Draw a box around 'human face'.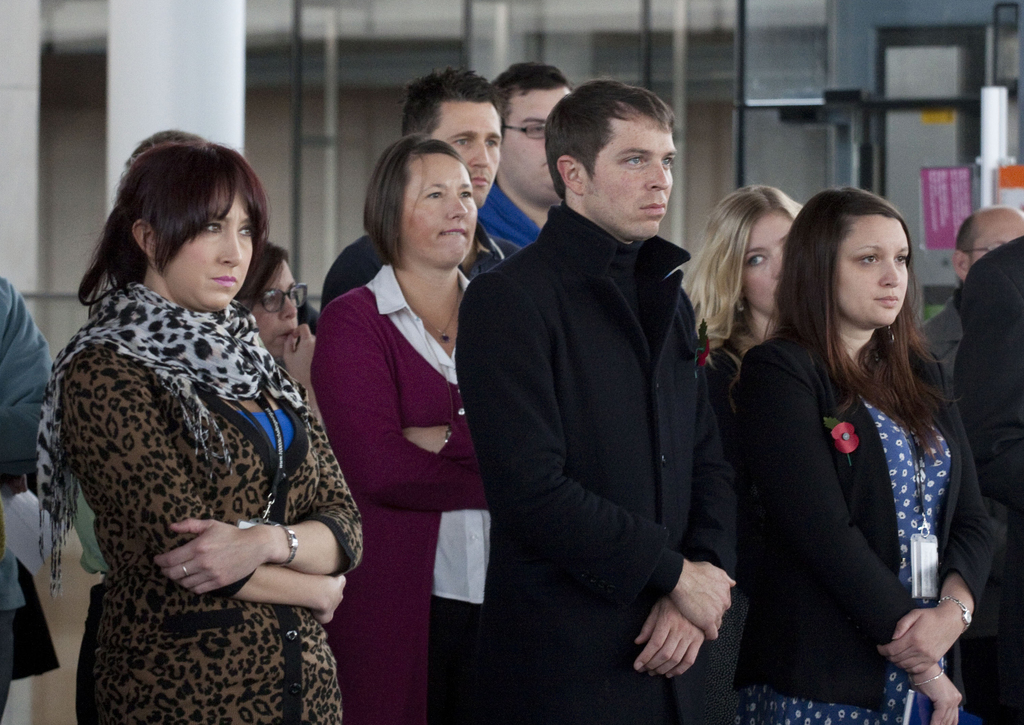
[left=403, top=155, right=476, bottom=265].
